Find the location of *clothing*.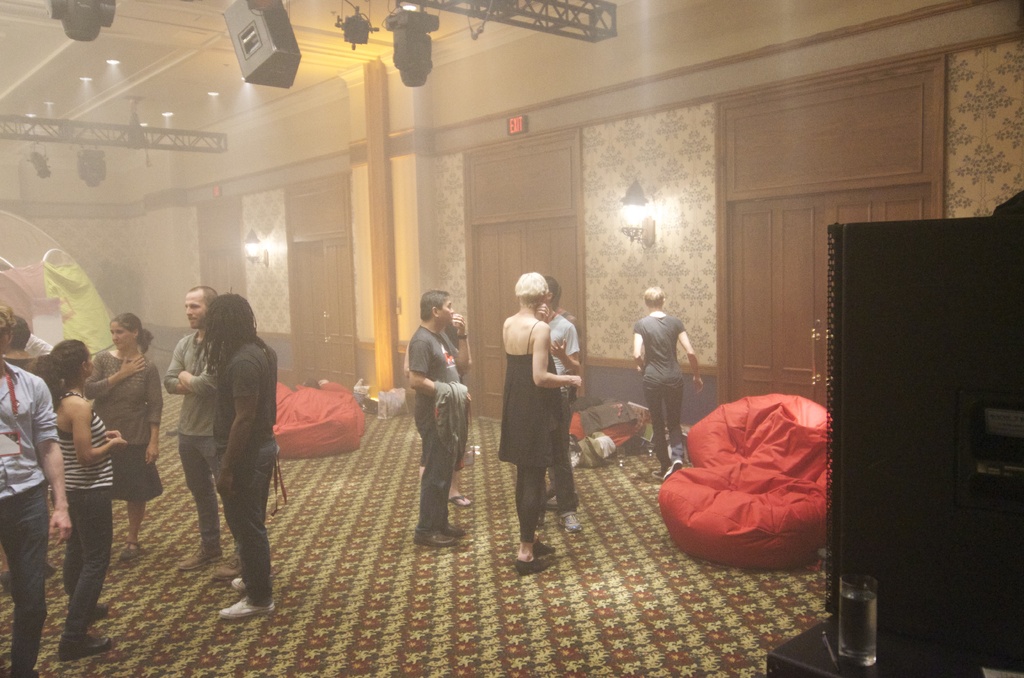
Location: (214, 334, 276, 608).
